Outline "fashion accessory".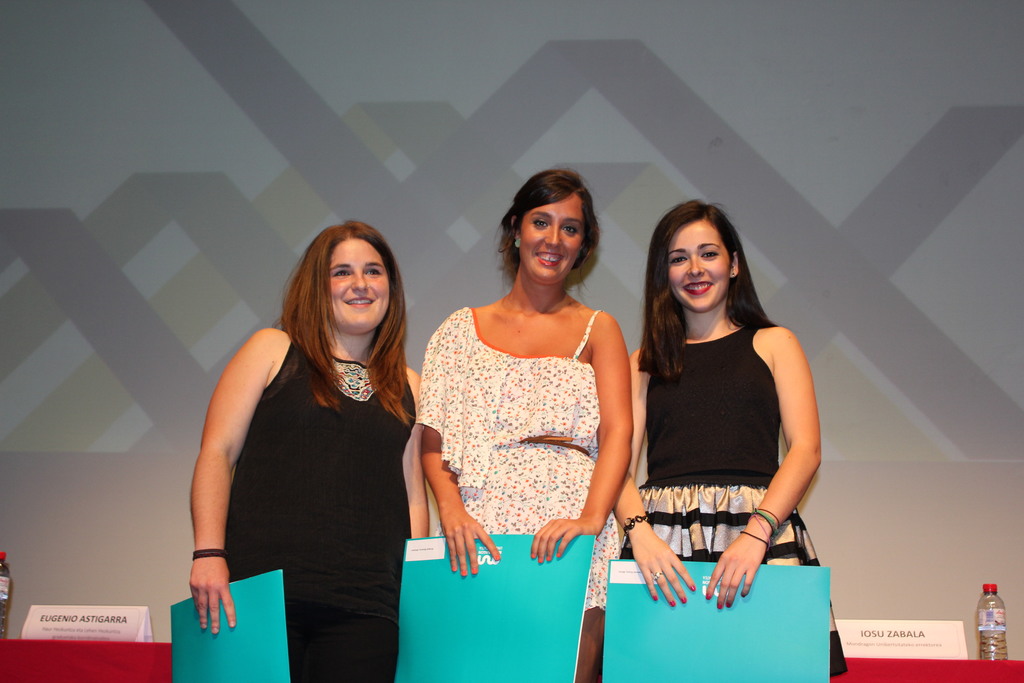
Outline: x1=451, y1=566, x2=454, y2=575.
